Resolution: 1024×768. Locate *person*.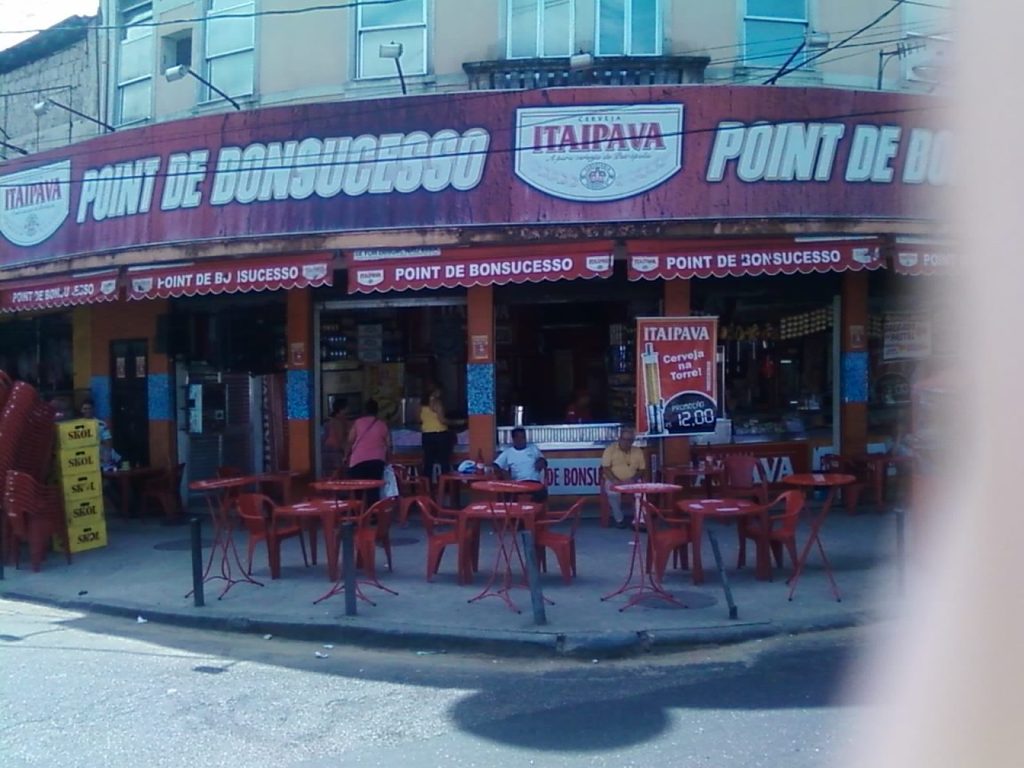
{"left": 341, "top": 396, "right": 392, "bottom": 511}.
